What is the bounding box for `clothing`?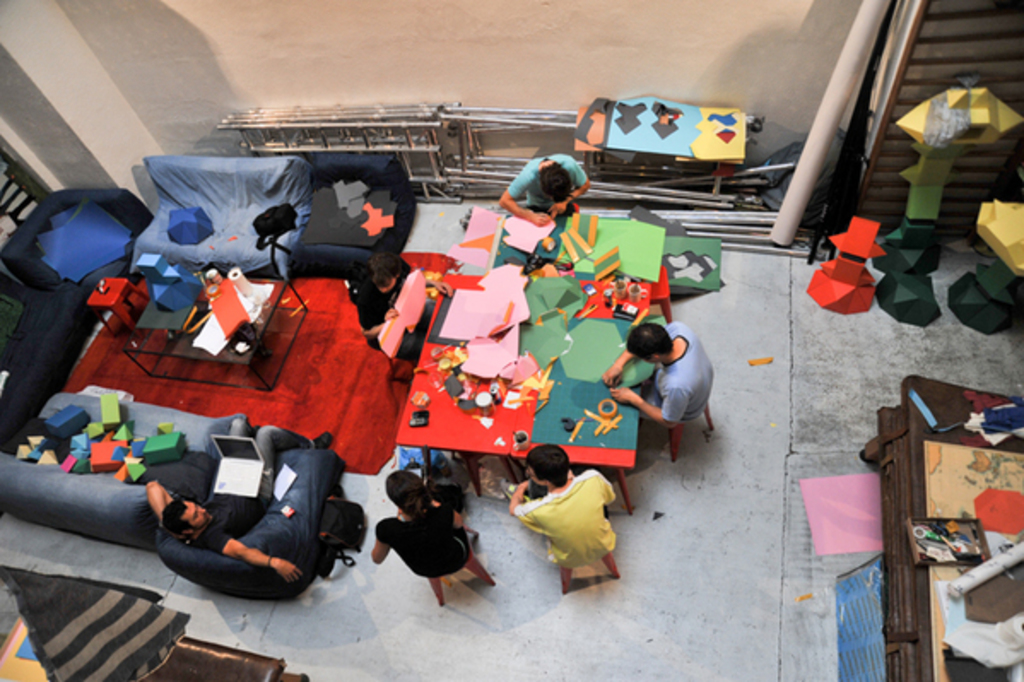
<region>518, 470, 617, 571</region>.
